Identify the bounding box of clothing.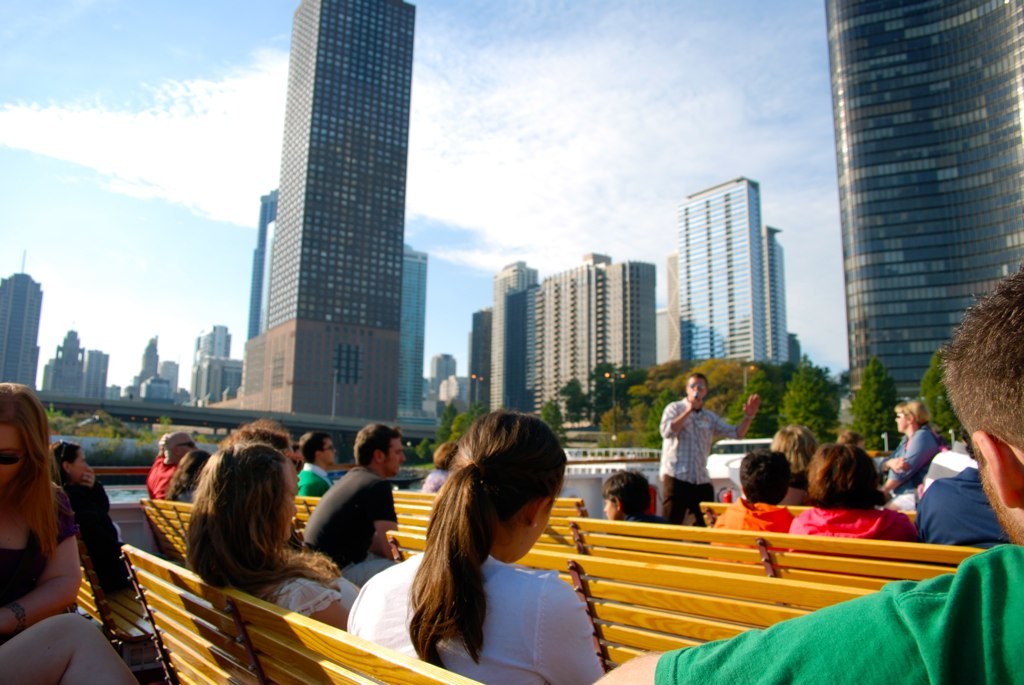
887/421/941/495.
